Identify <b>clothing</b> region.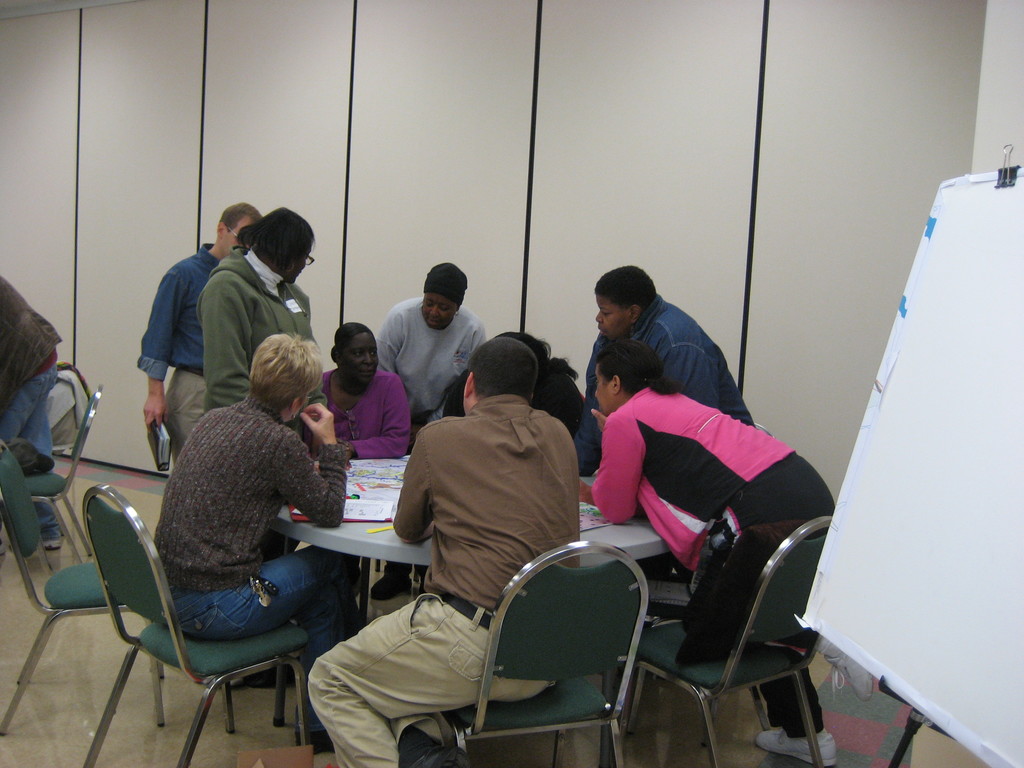
Region: rect(303, 388, 579, 767).
